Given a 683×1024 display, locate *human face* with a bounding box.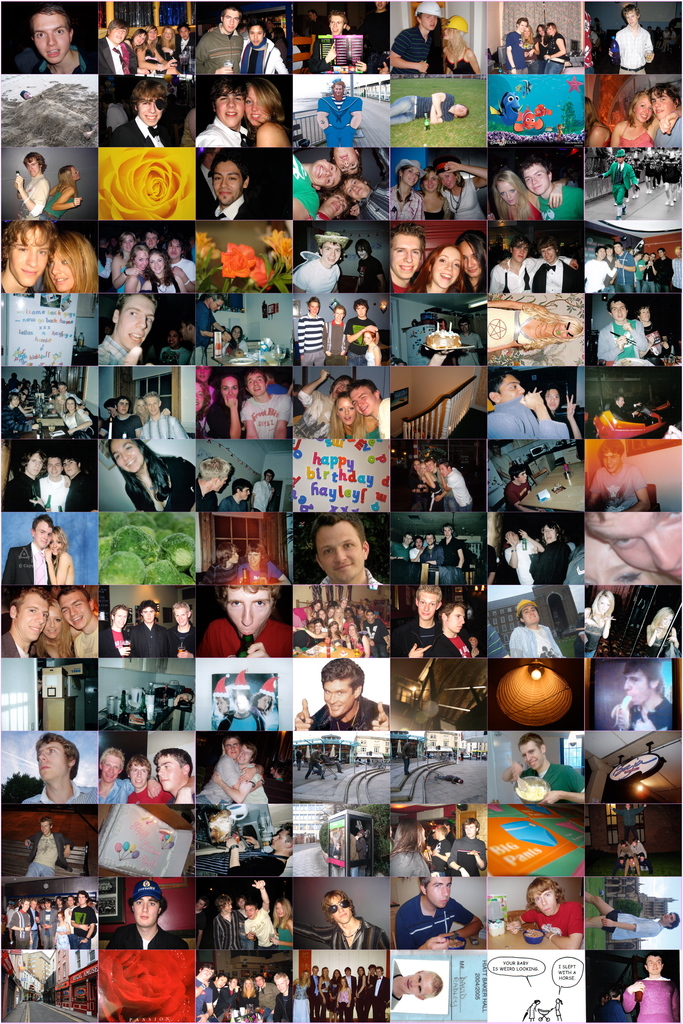
Located: {"left": 37, "top": 602, "right": 61, "bottom": 645}.
